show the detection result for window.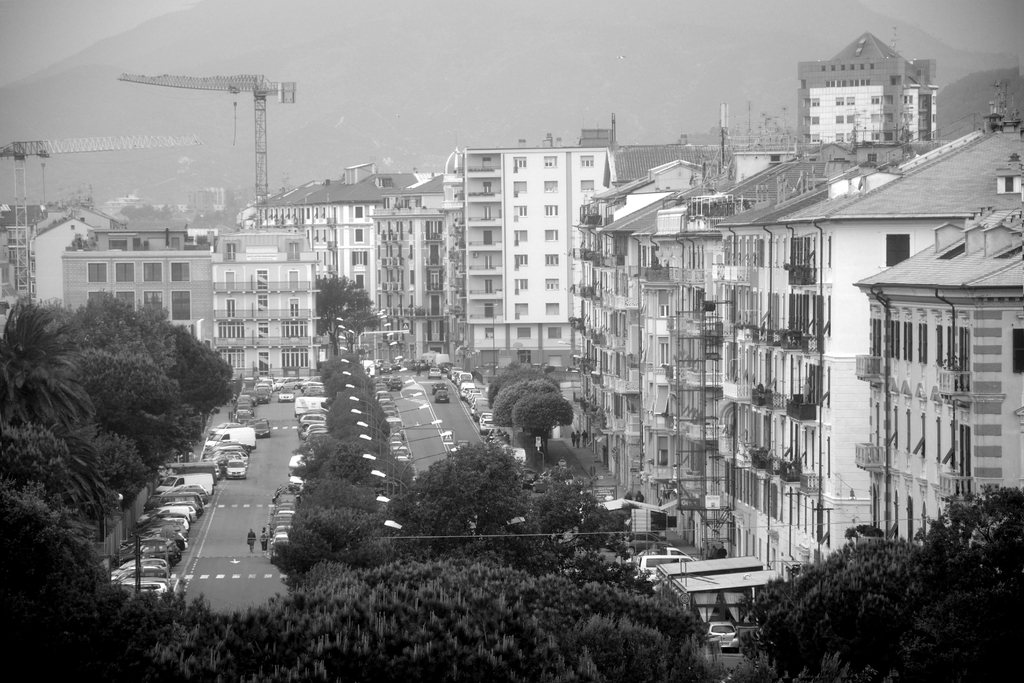
934 113 936 126.
